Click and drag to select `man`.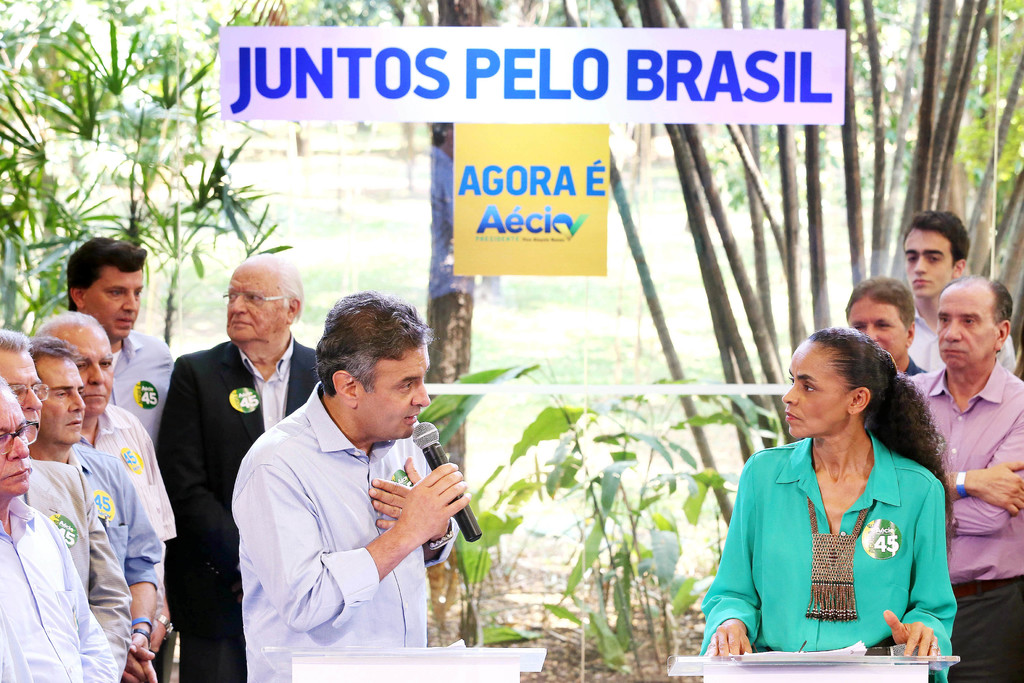
Selection: 904 273 1023 682.
